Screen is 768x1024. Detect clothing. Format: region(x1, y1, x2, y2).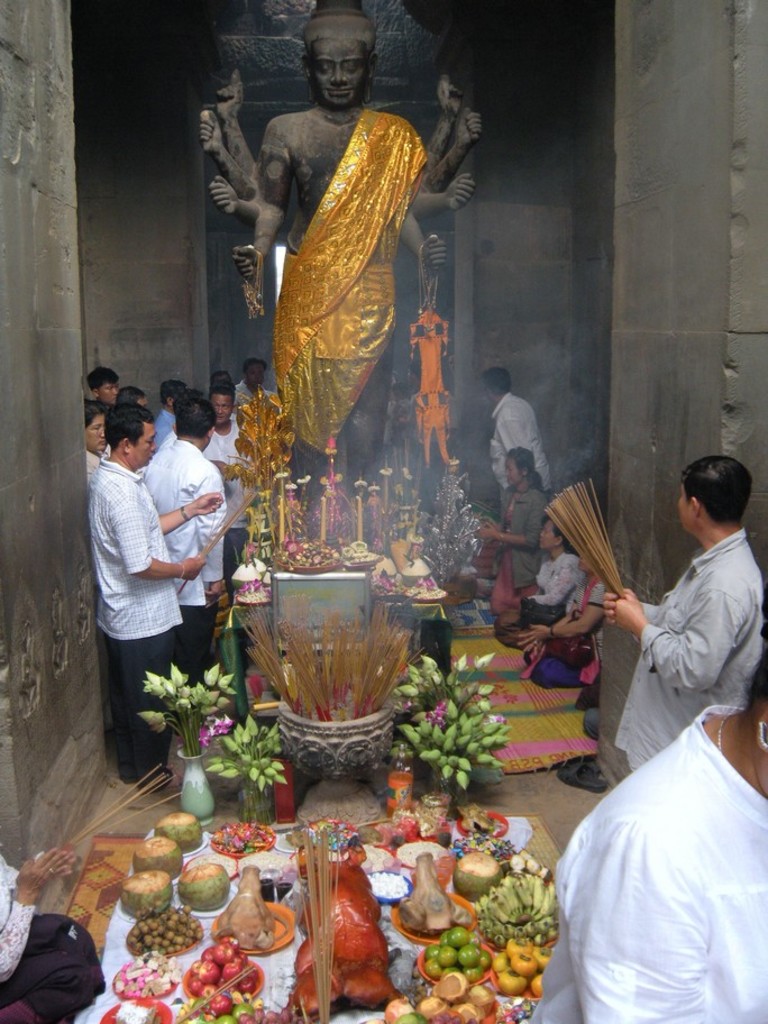
region(225, 378, 264, 421).
